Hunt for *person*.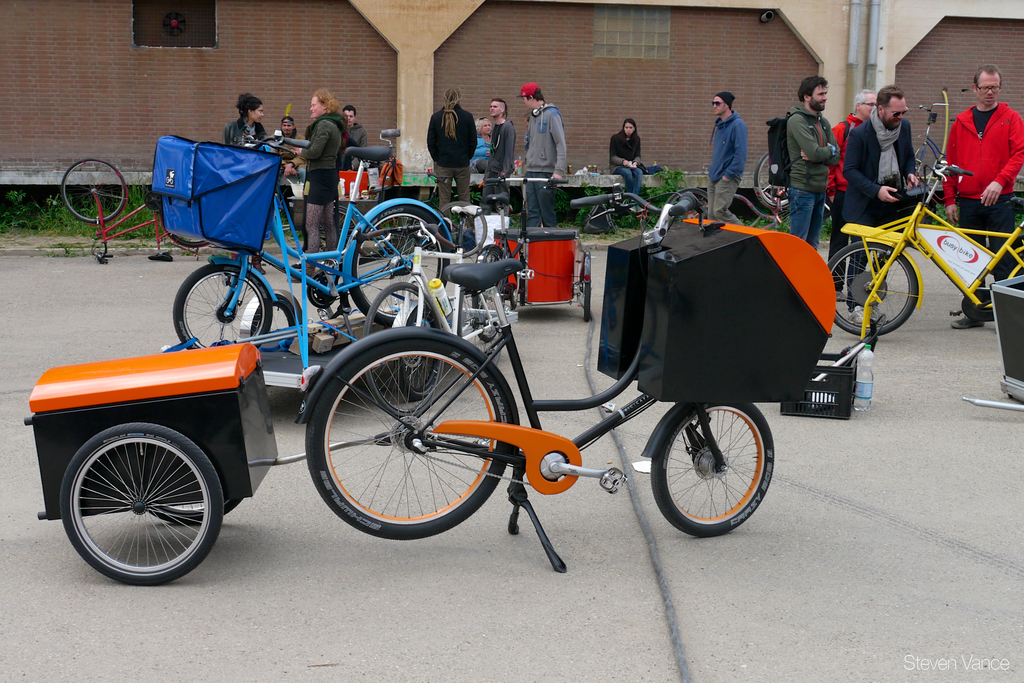
Hunted down at locate(843, 86, 924, 322).
